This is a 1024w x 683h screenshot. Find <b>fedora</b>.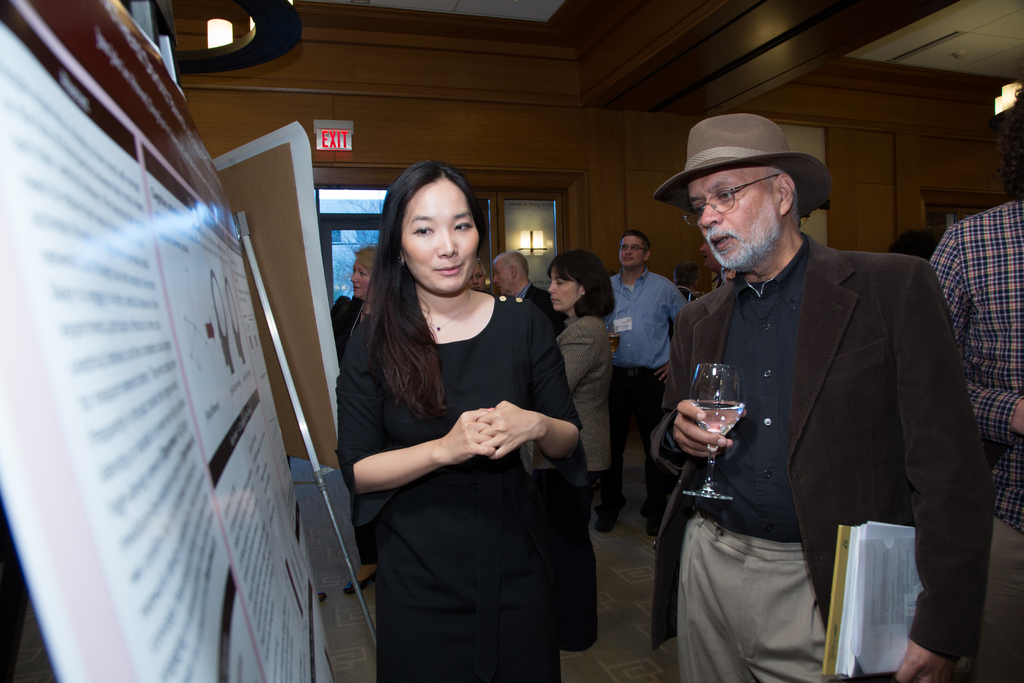
Bounding box: 656/115/831/216.
